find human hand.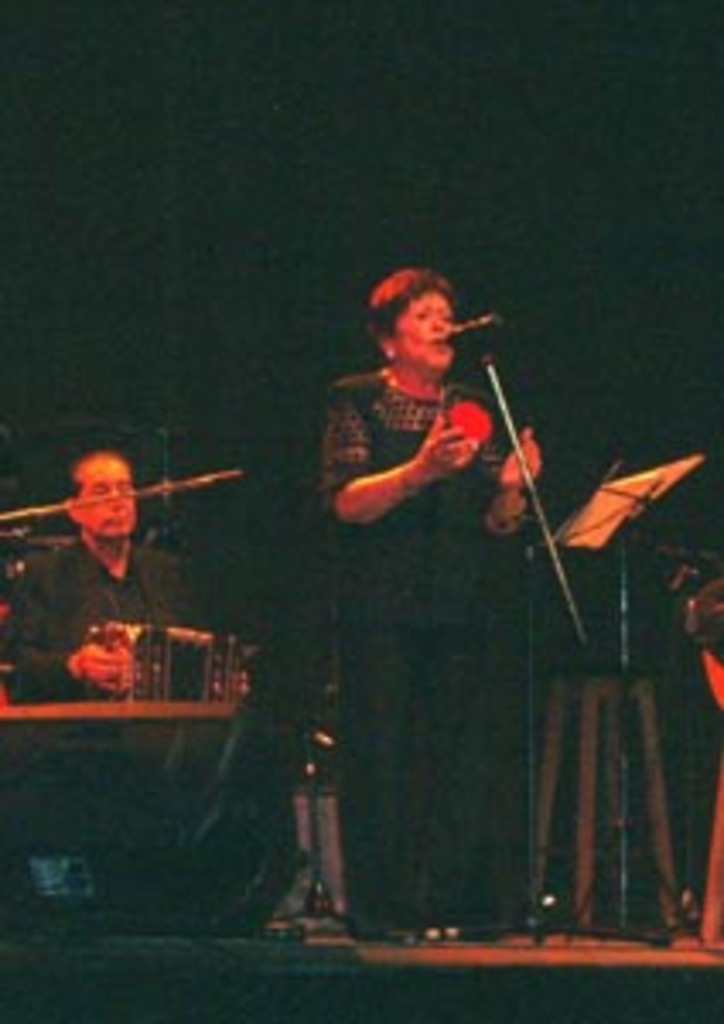
403,393,499,474.
